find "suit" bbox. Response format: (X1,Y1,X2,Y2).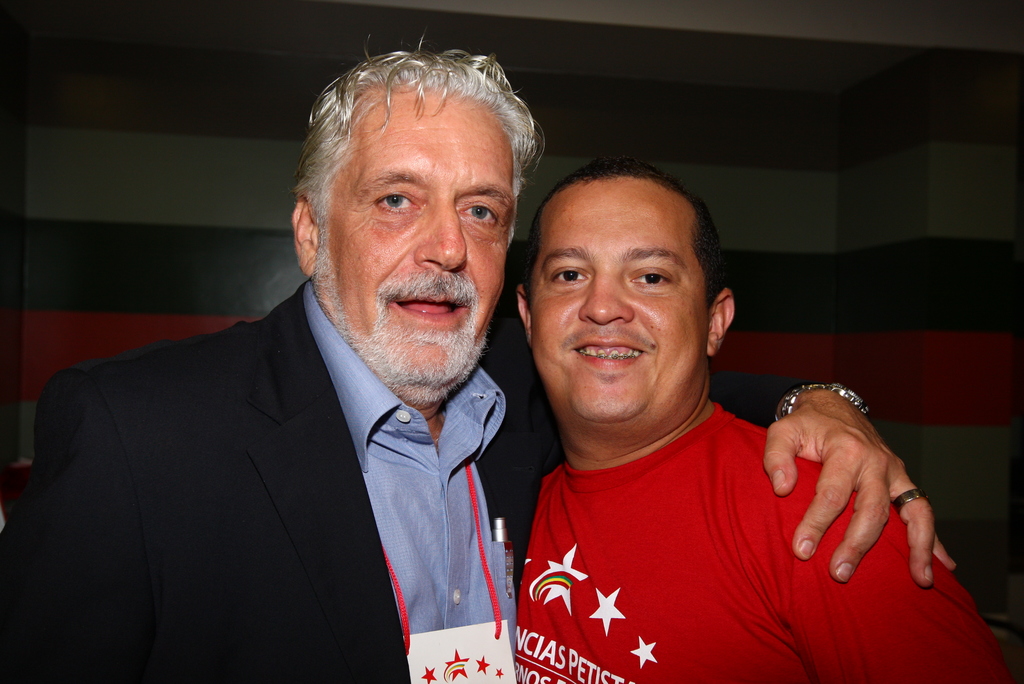
(35,220,564,654).
